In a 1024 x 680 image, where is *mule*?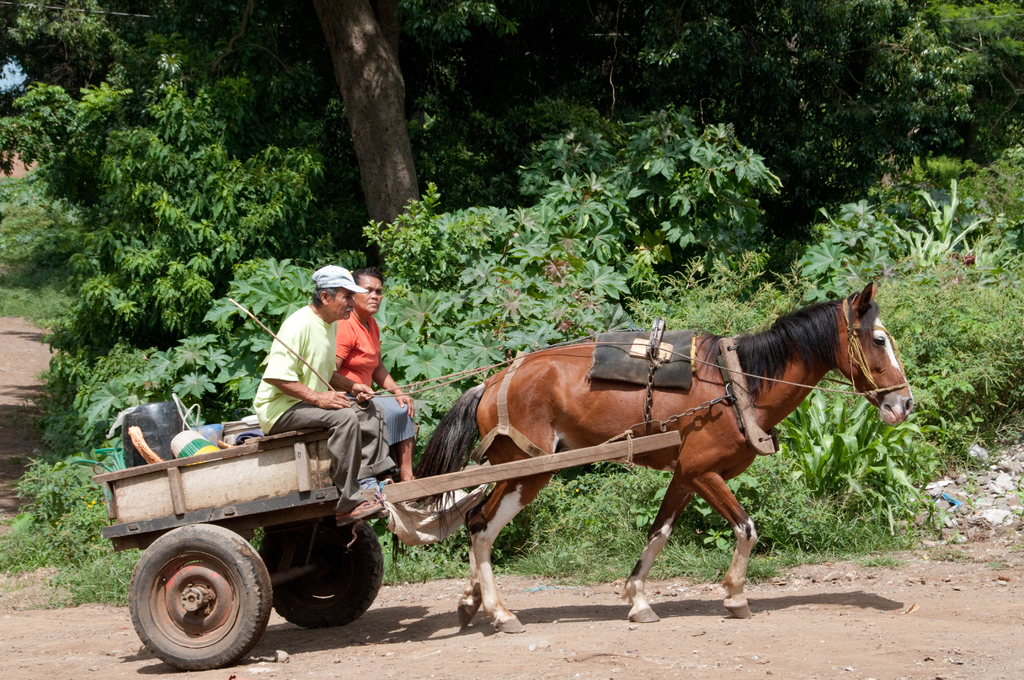
crop(408, 292, 913, 627).
